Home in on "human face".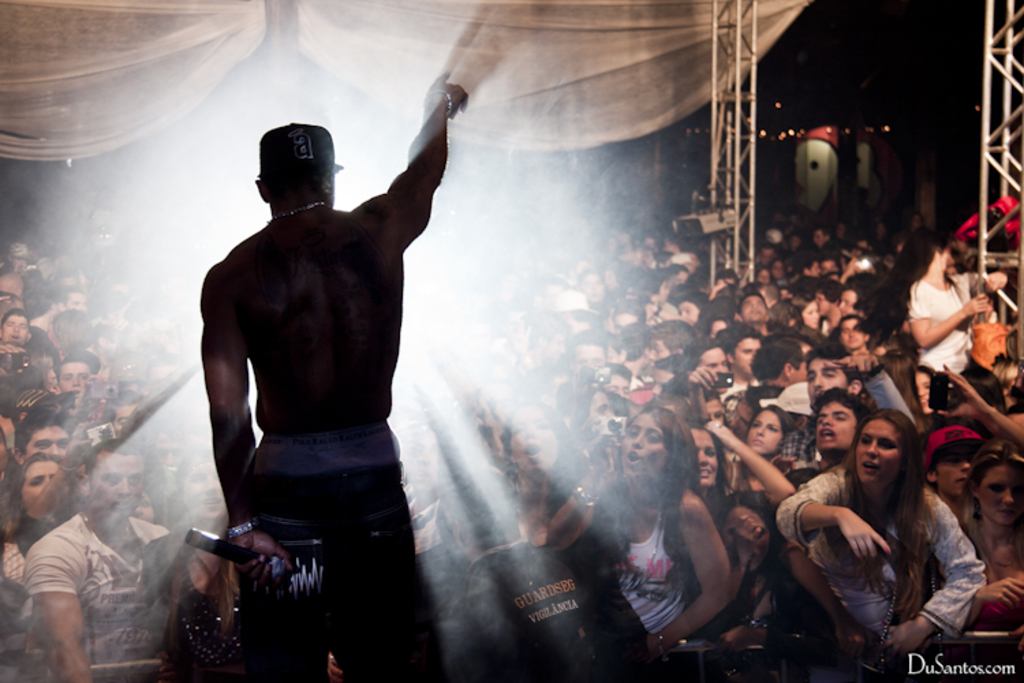
Homed in at pyautogui.locateOnScreen(57, 362, 96, 392).
